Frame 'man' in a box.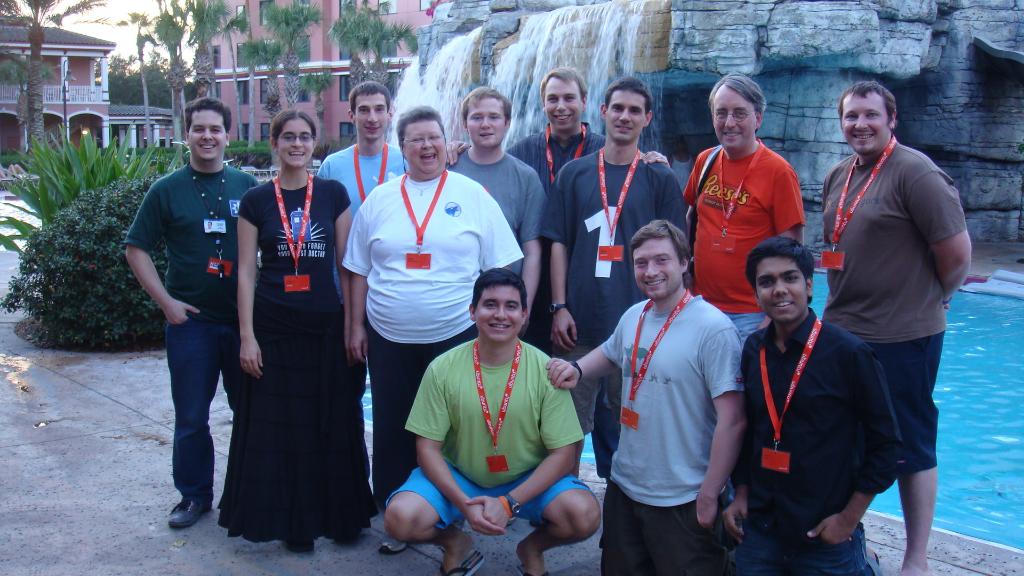
(724, 234, 911, 575).
